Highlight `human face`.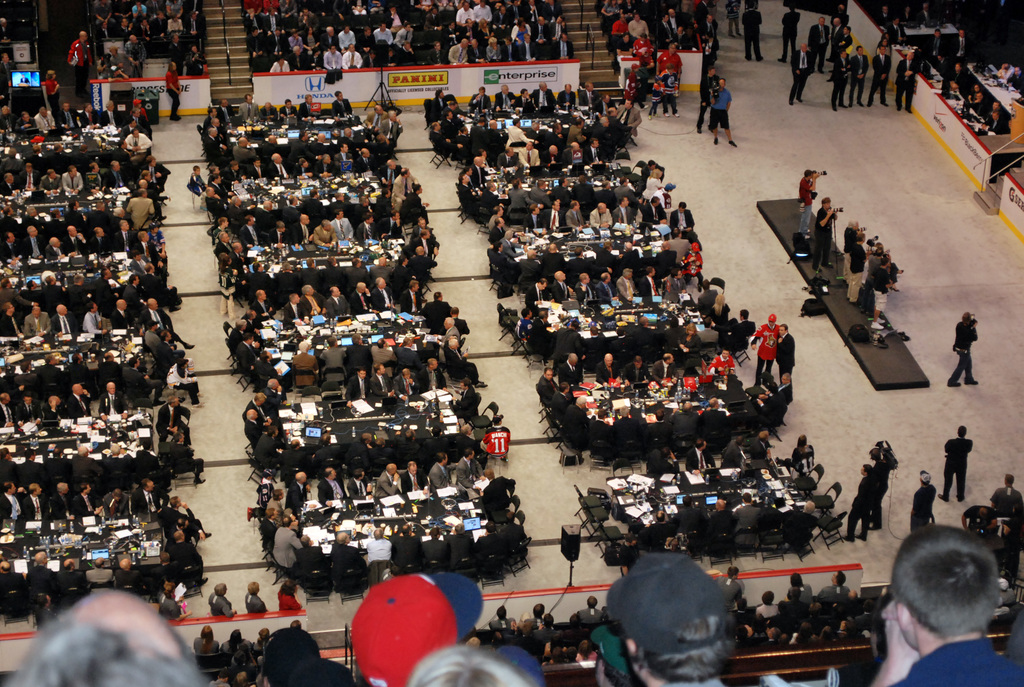
Highlighted region: (x1=842, y1=26, x2=848, y2=35).
